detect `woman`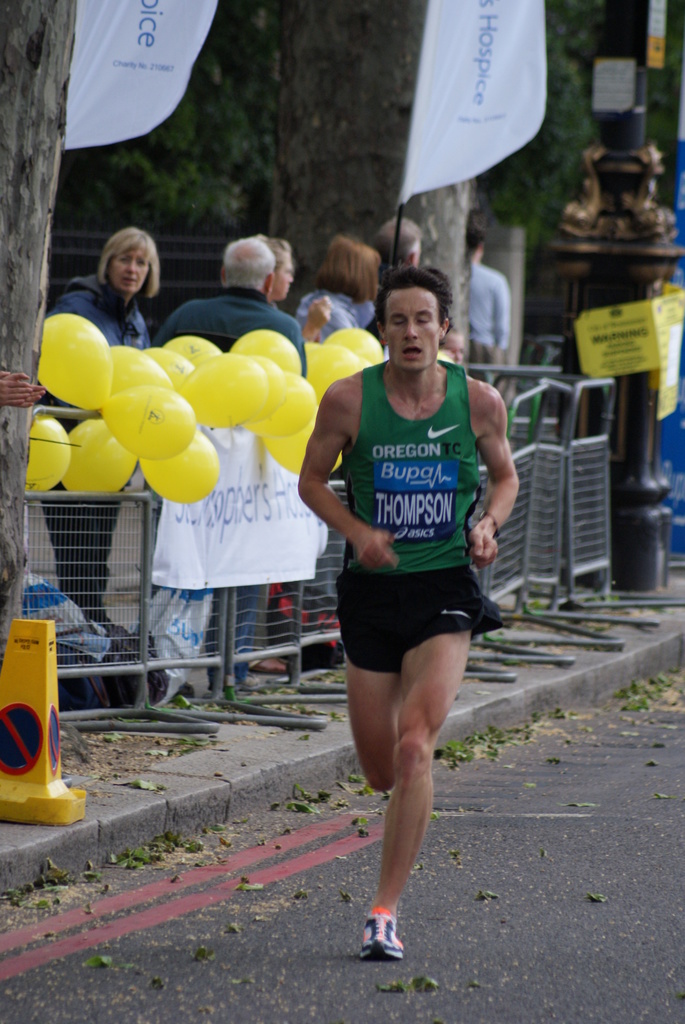
x1=246 y1=232 x2=335 y2=682
